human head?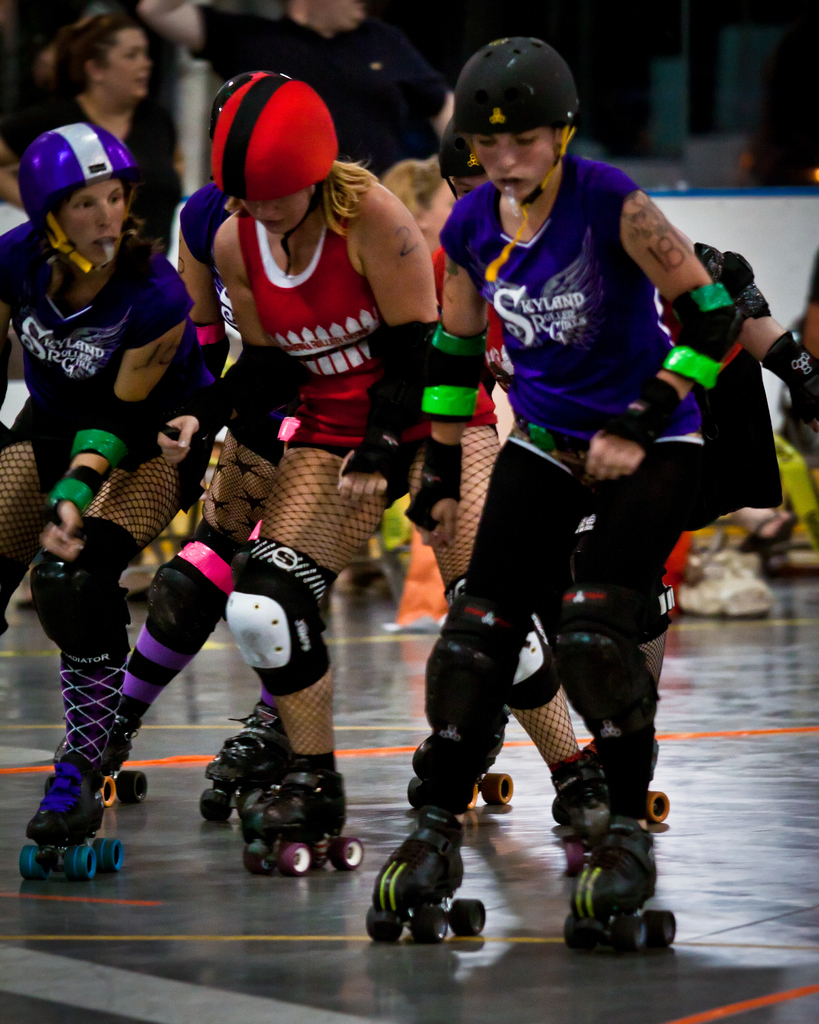
box=[450, 19, 584, 196]
